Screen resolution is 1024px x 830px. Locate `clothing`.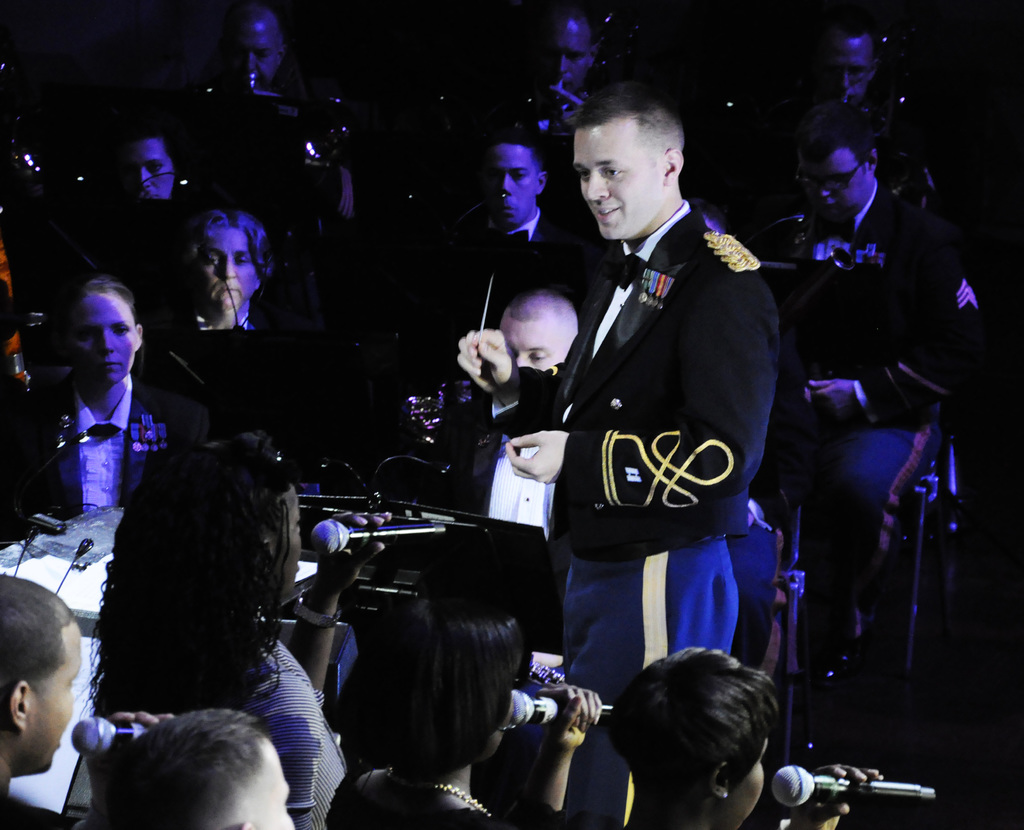
(x1=483, y1=197, x2=795, y2=700).
